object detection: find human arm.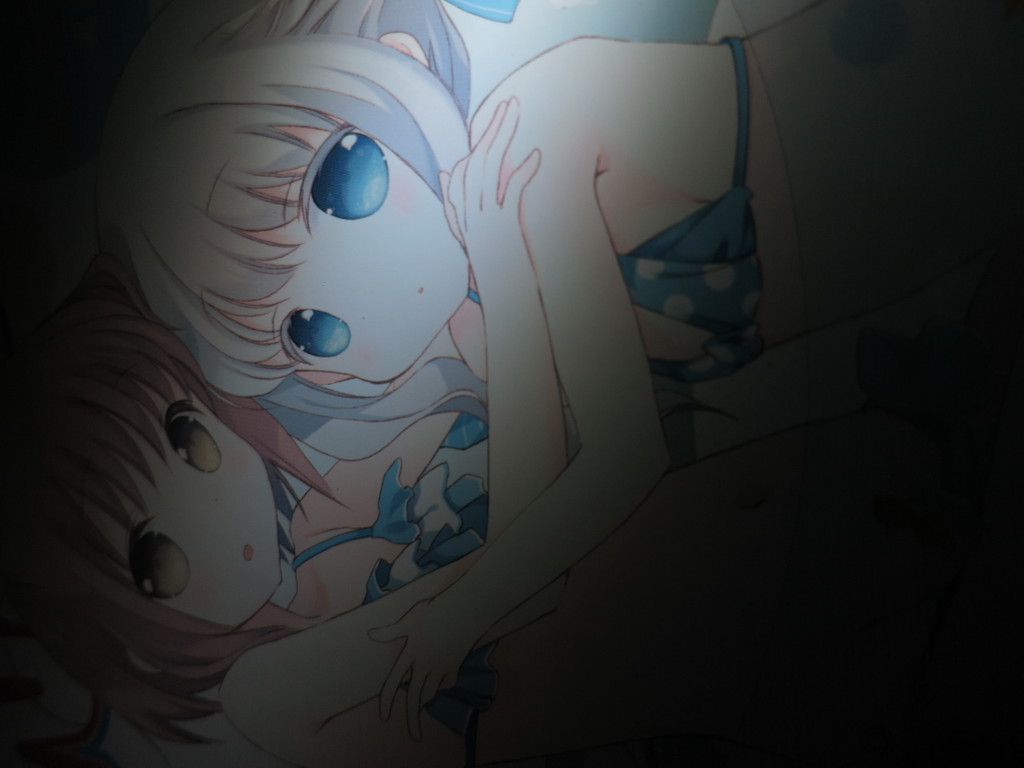
region(220, 95, 577, 757).
